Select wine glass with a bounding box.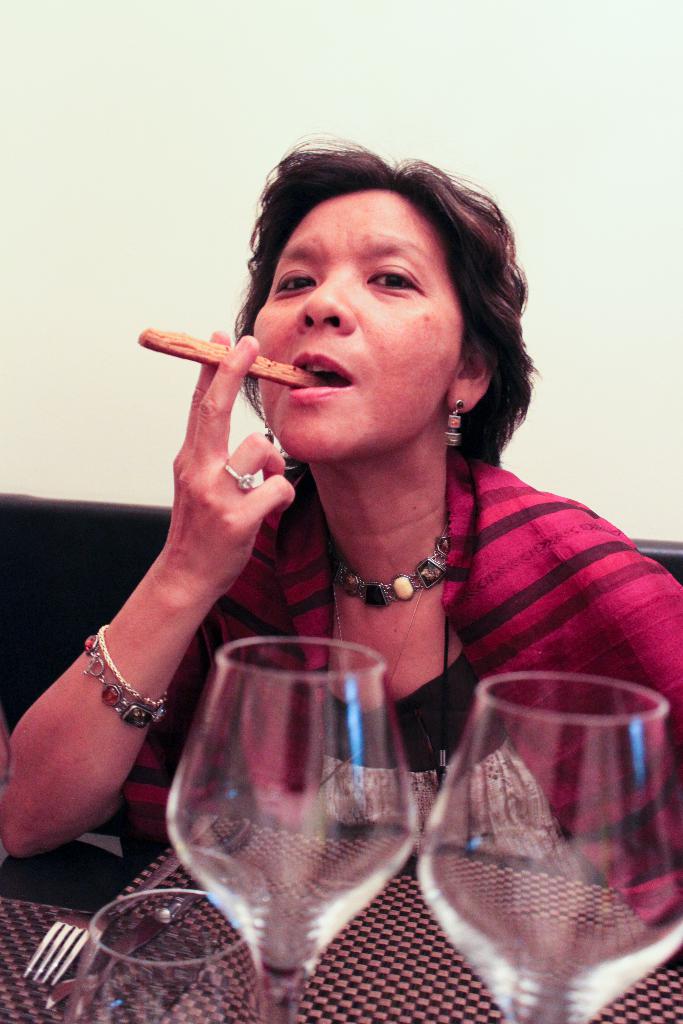
bbox=(416, 676, 682, 1023).
